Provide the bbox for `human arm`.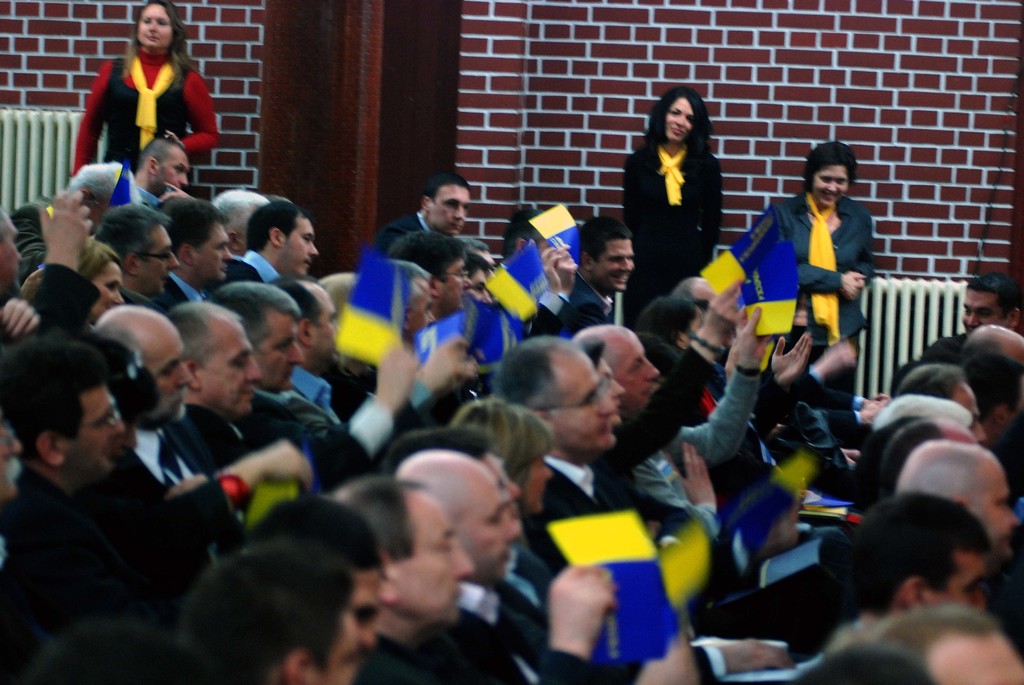
bbox=(401, 330, 477, 415).
